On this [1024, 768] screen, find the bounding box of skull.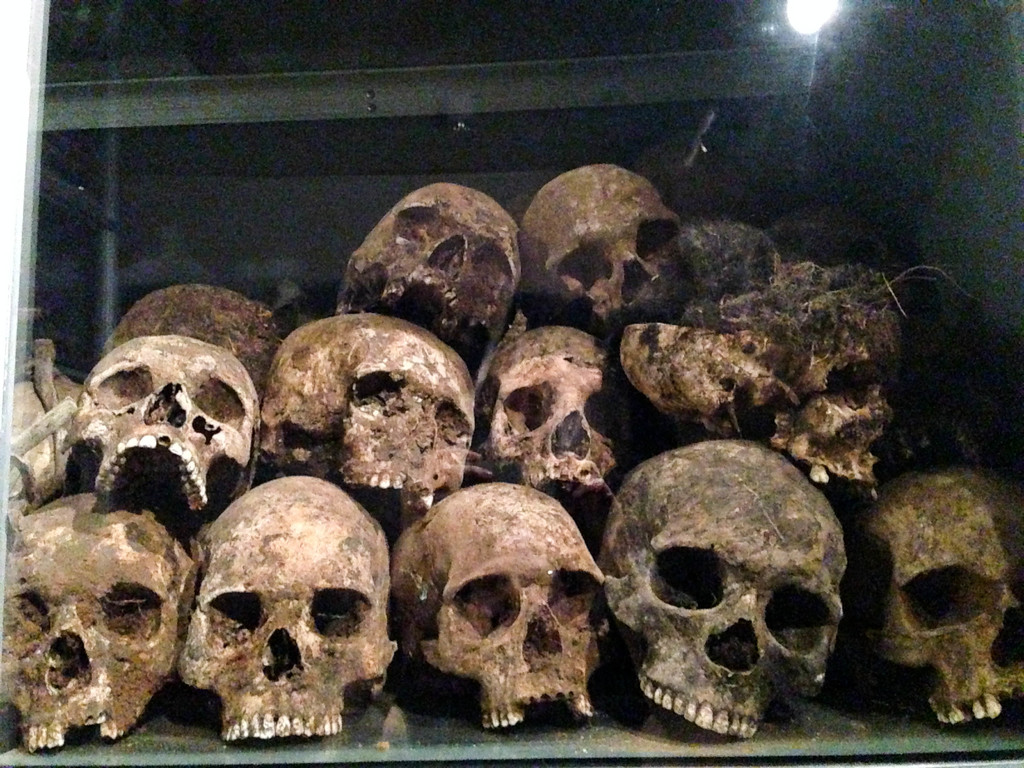
Bounding box: BBox(392, 484, 596, 739).
